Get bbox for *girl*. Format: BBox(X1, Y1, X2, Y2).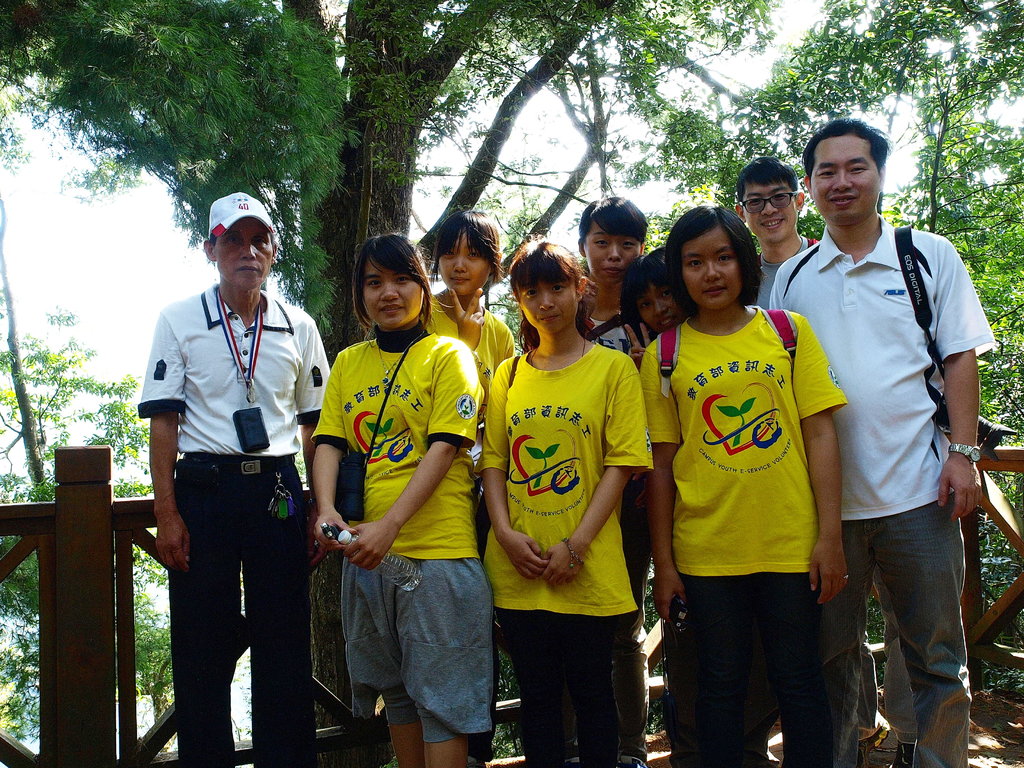
BBox(576, 195, 652, 351).
